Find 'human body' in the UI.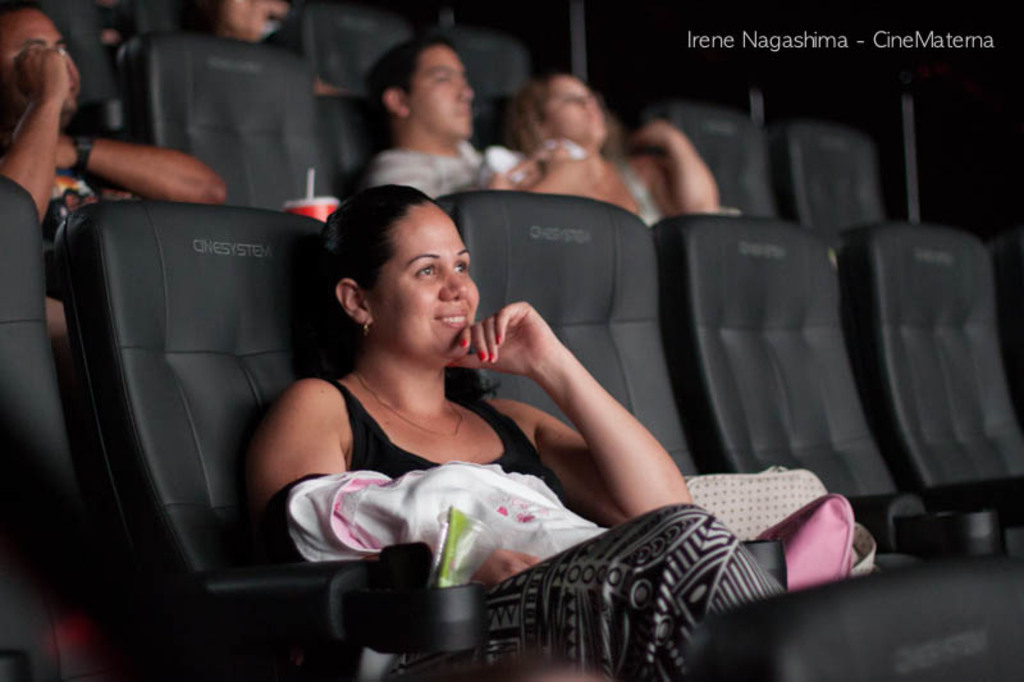
UI element at (0, 45, 234, 342).
